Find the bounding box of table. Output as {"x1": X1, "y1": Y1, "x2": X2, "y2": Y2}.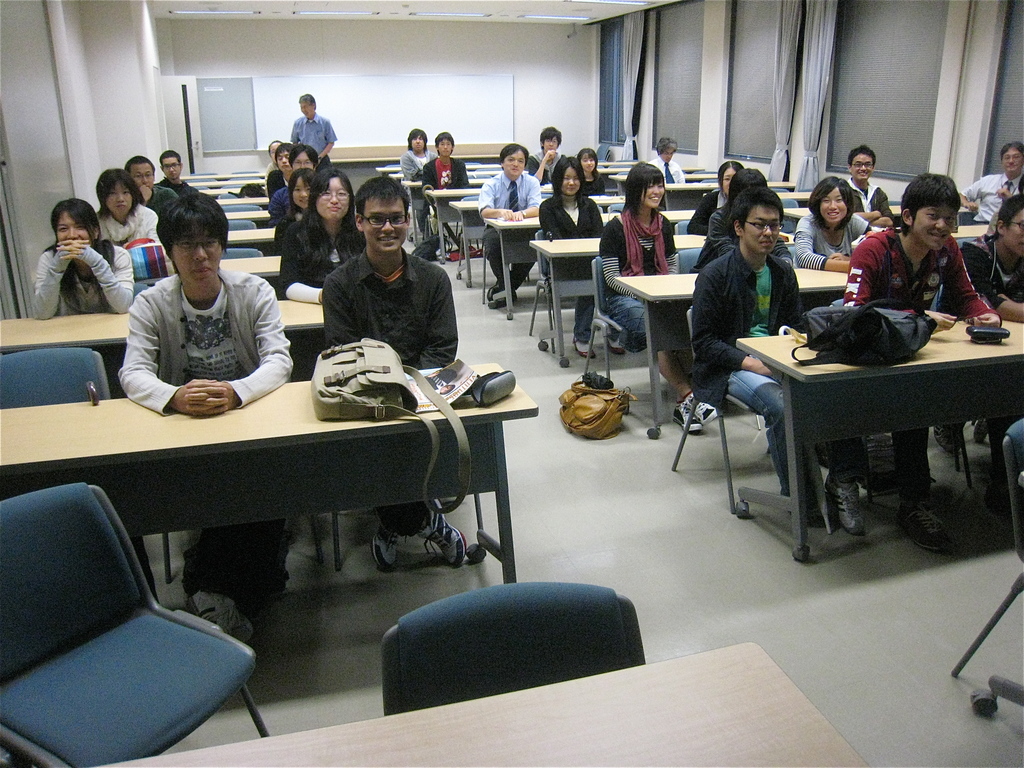
{"x1": 207, "y1": 184, "x2": 256, "y2": 200}.
